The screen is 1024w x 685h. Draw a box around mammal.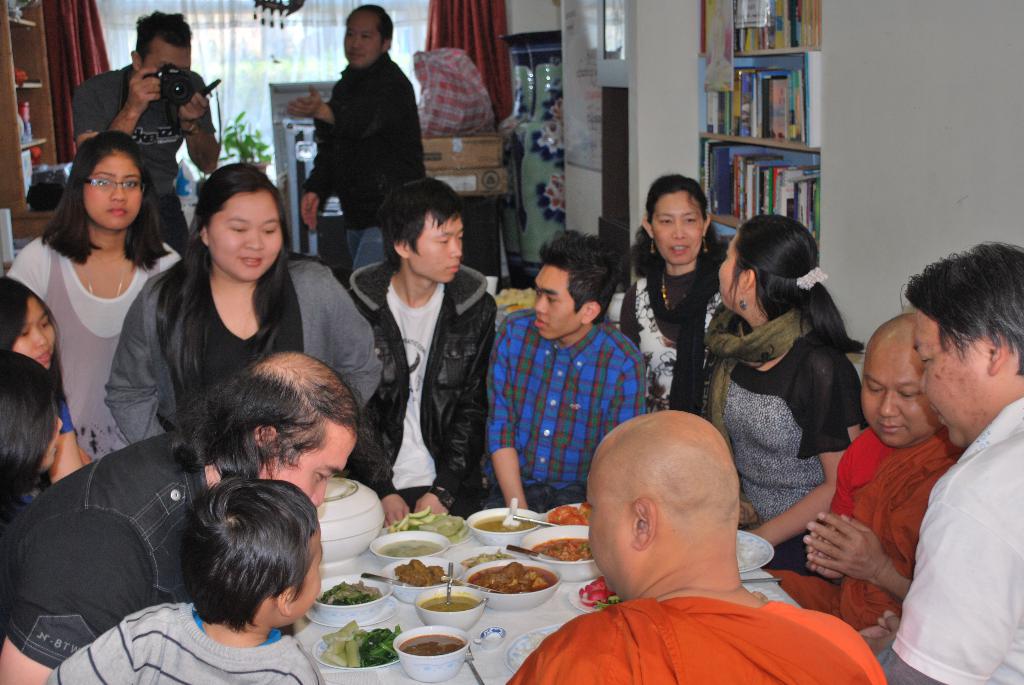
[x1=292, y1=3, x2=431, y2=272].
